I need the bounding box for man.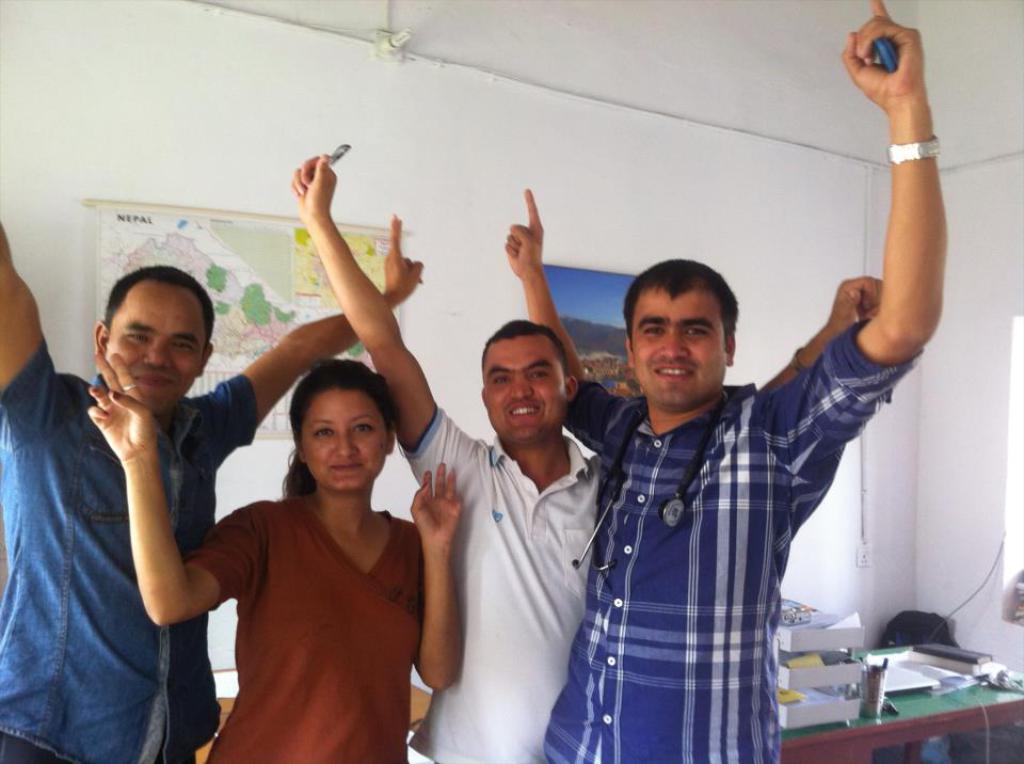
Here it is: box(0, 205, 428, 763).
